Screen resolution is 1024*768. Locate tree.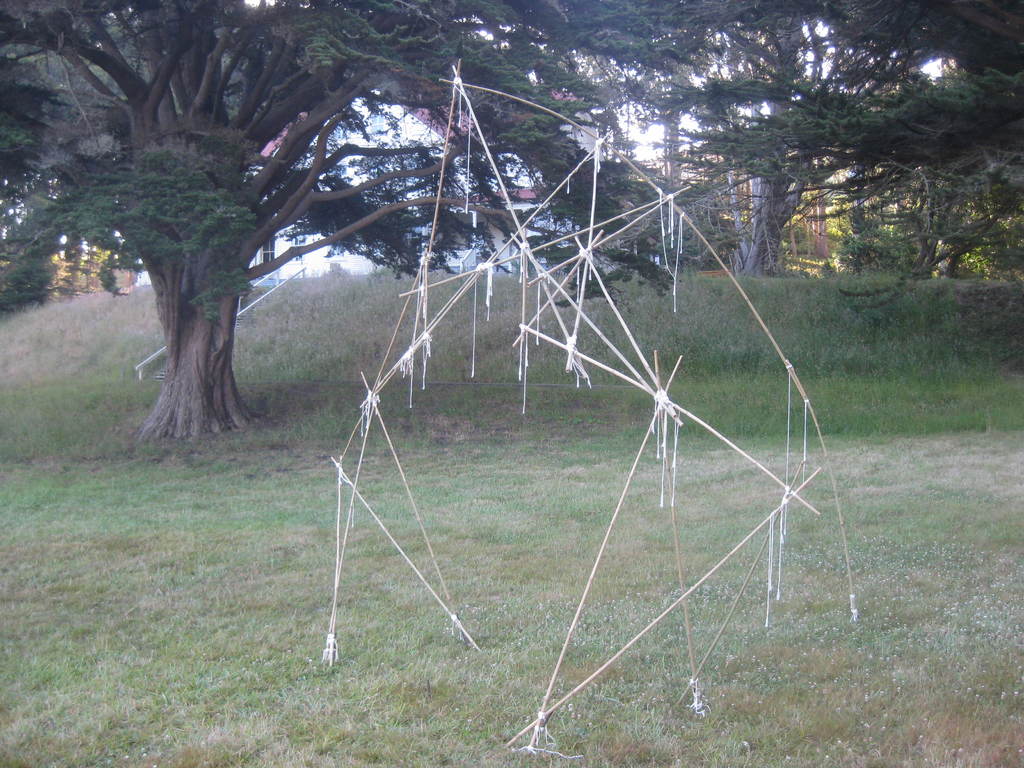
locate(702, 0, 1020, 275).
